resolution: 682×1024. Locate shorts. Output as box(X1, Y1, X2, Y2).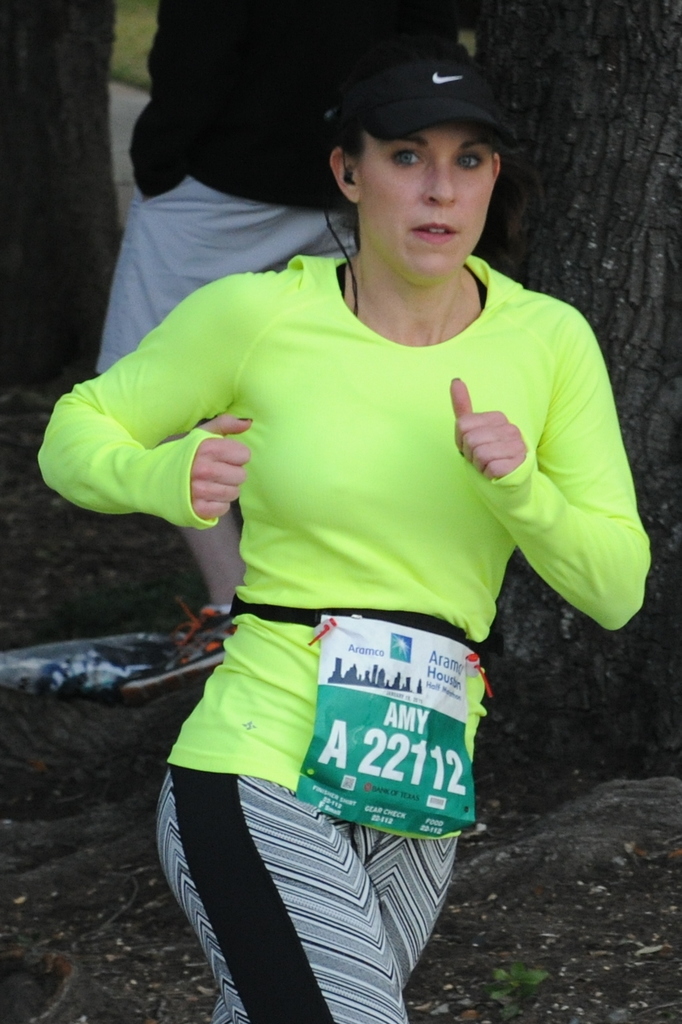
box(157, 765, 462, 1023).
